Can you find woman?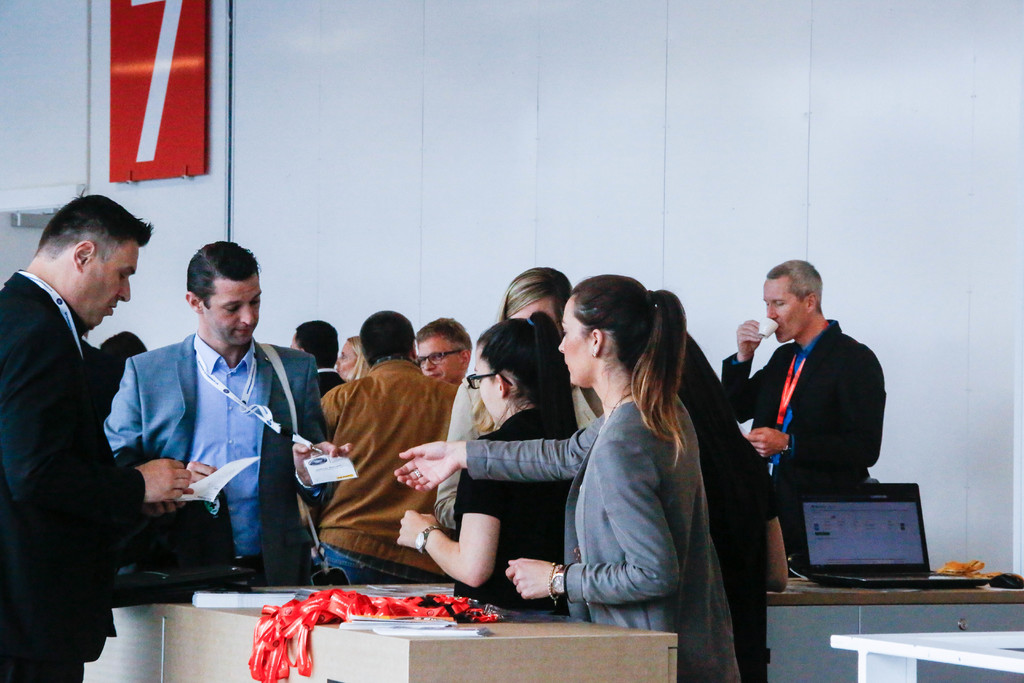
Yes, bounding box: pyautogui.locateOnScreen(388, 308, 583, 609).
